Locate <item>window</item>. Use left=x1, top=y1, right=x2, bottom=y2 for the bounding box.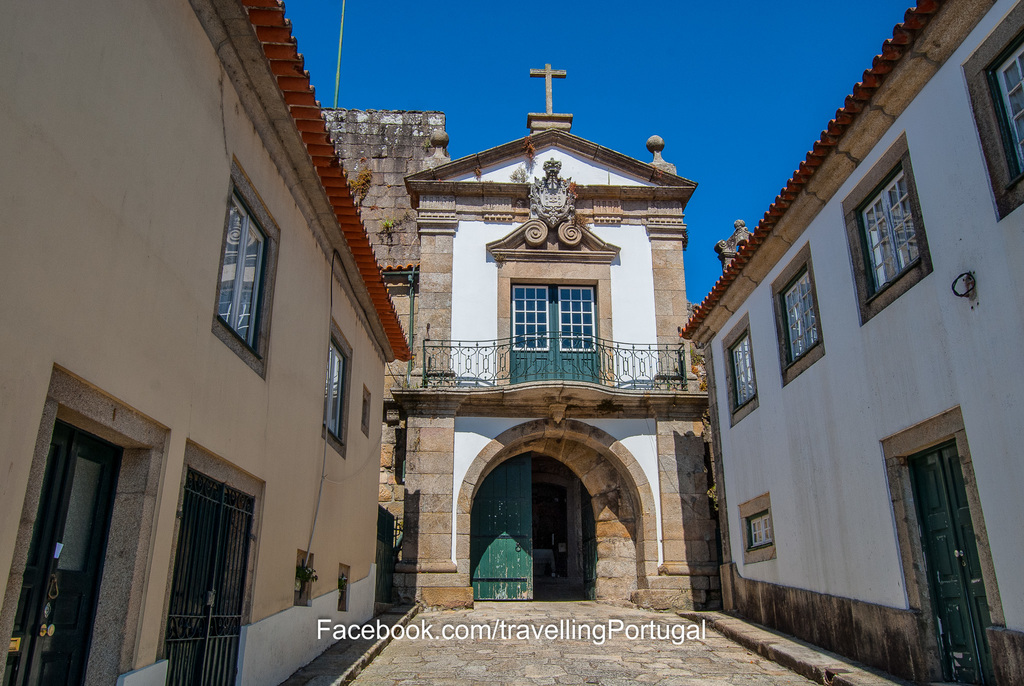
left=739, top=491, right=775, bottom=564.
